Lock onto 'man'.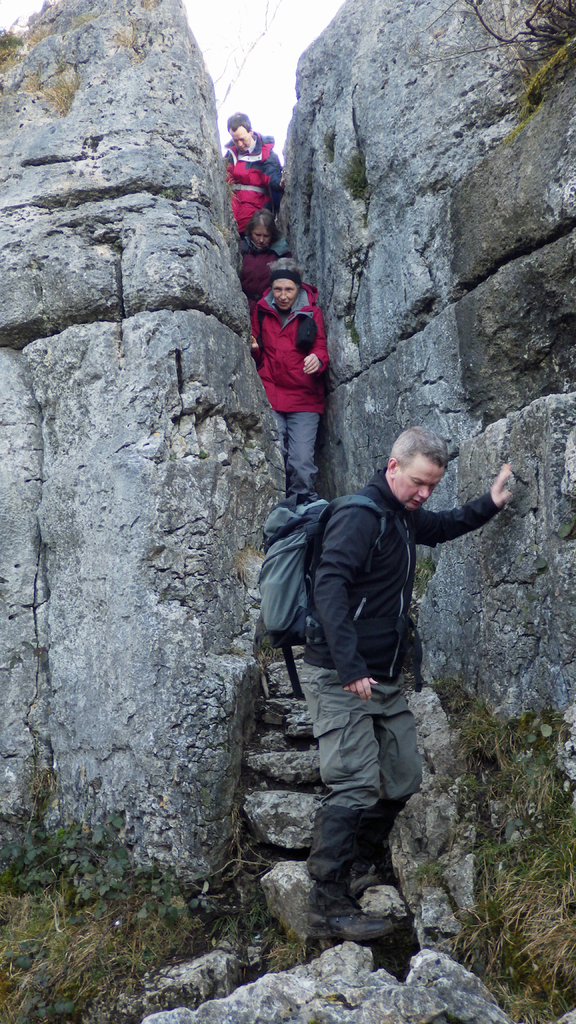
Locked: locate(248, 420, 472, 888).
